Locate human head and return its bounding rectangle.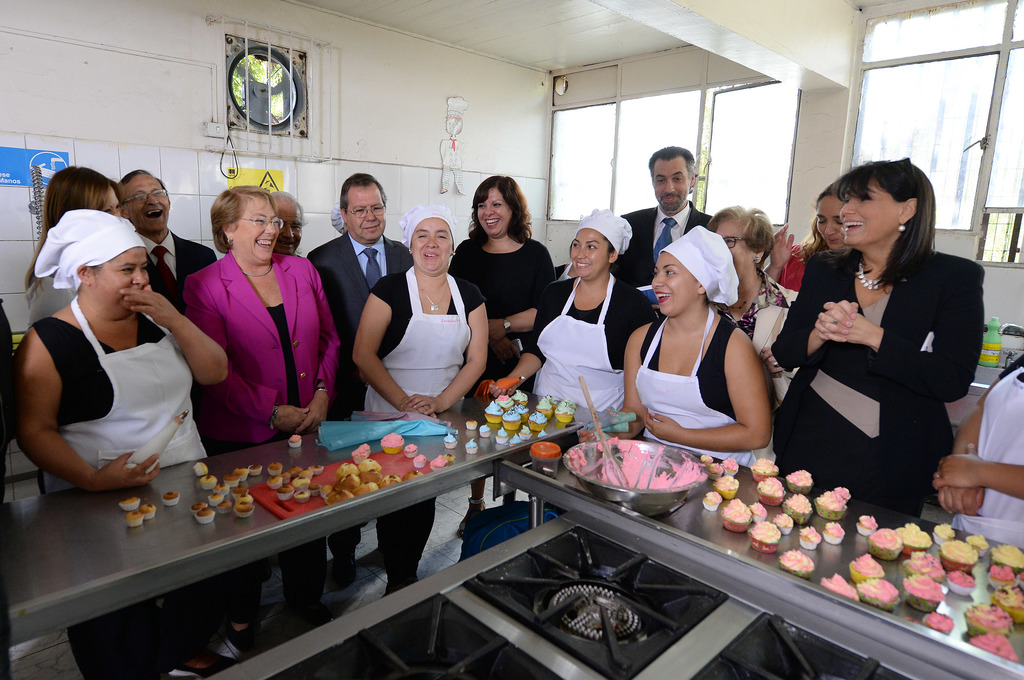
63/209/150/313.
